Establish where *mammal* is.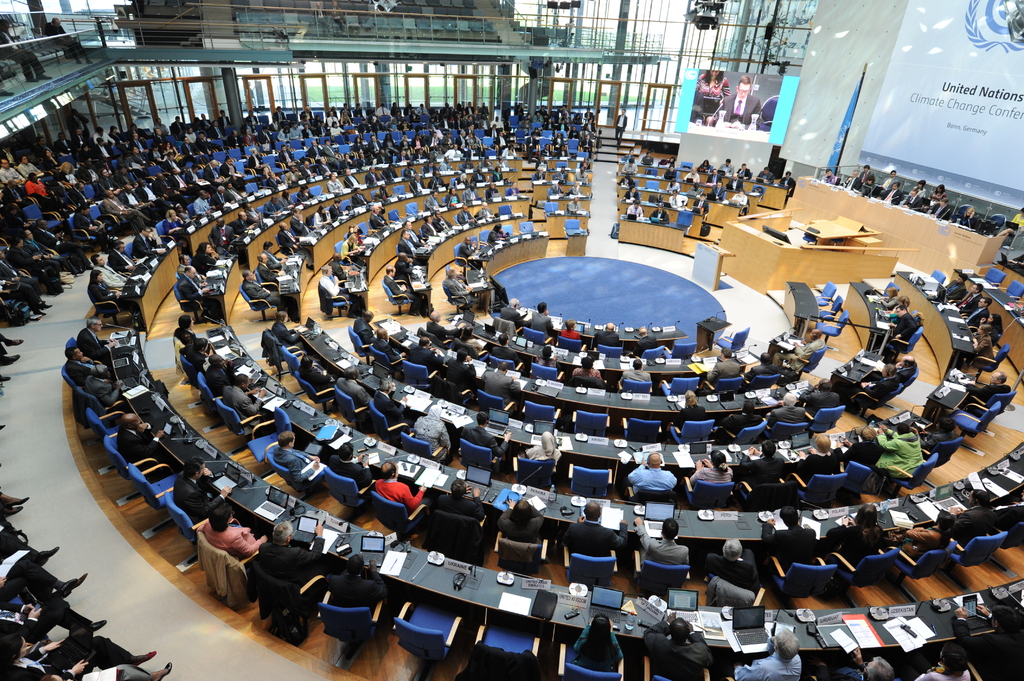
Established at box=[705, 345, 741, 384].
